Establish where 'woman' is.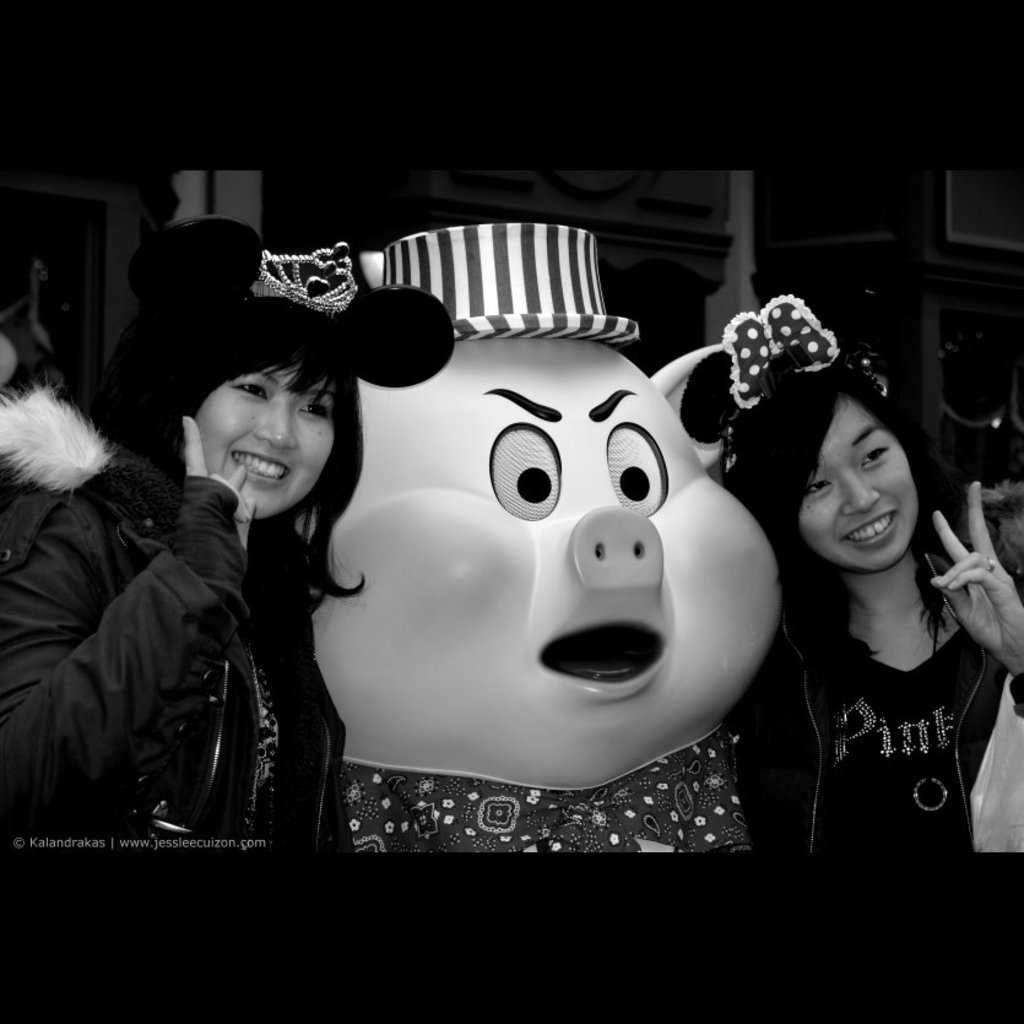
Established at detection(679, 300, 1023, 862).
